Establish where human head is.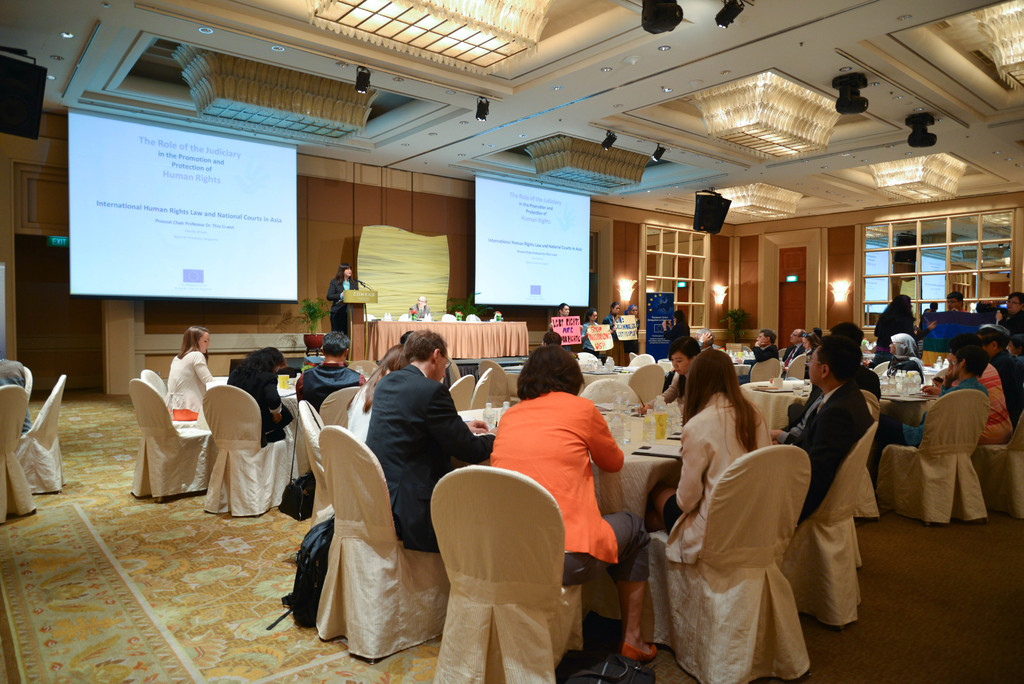
Established at 586, 309, 596, 322.
